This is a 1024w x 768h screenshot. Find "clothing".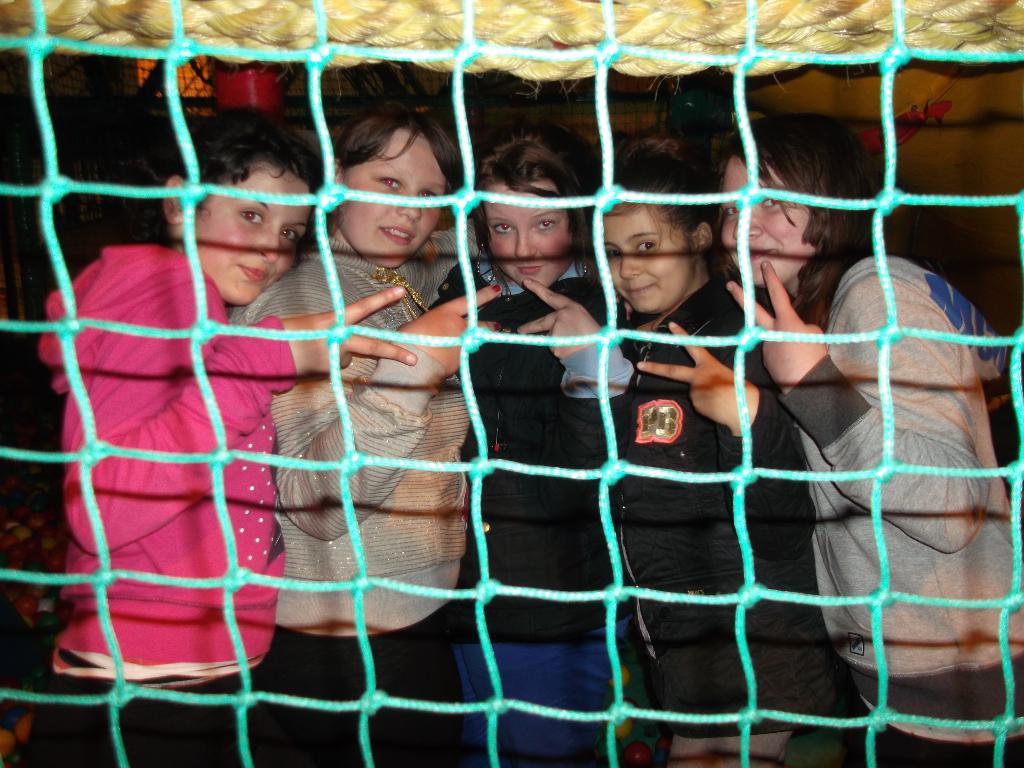
Bounding box: pyautogui.locateOnScreen(420, 266, 660, 764).
